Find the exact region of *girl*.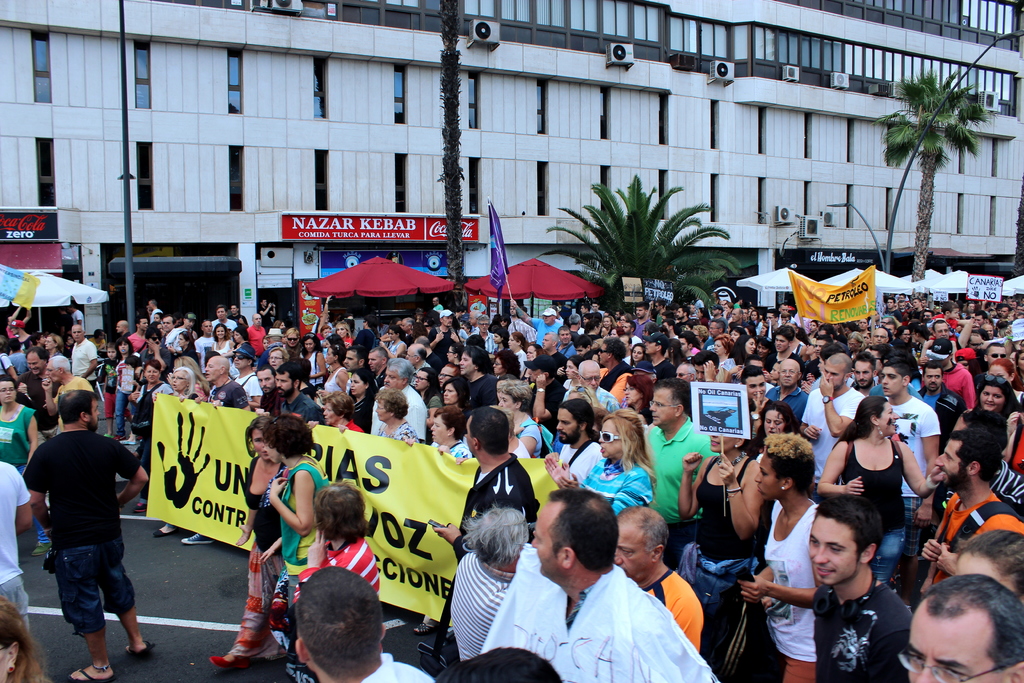
Exact region: <bbox>441, 377, 465, 407</bbox>.
